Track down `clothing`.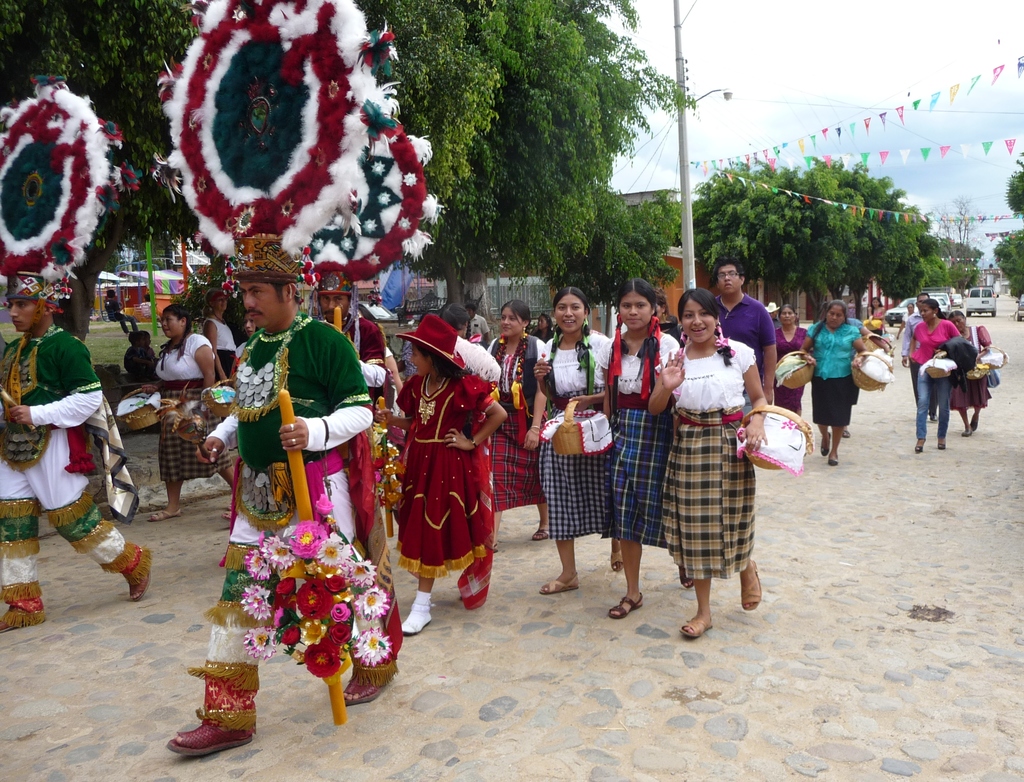
Tracked to [x1=538, y1=334, x2=616, y2=540].
